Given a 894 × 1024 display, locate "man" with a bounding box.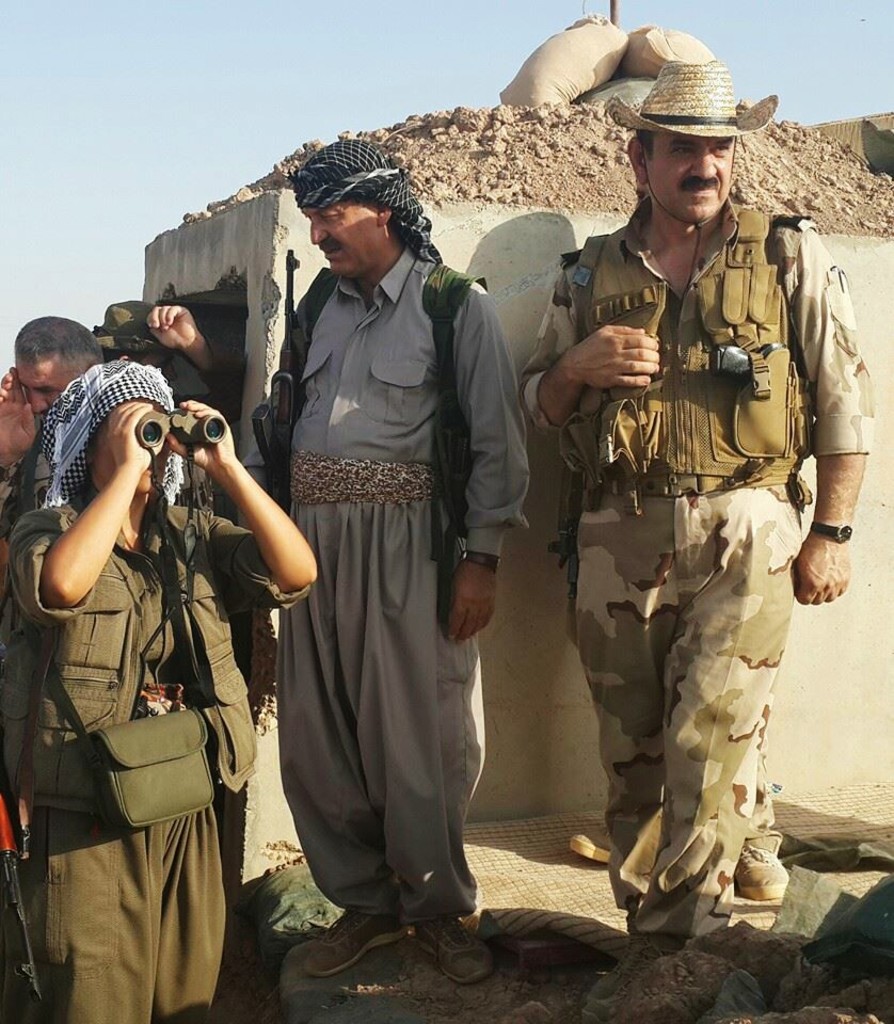
Located: region(220, 164, 514, 961).
